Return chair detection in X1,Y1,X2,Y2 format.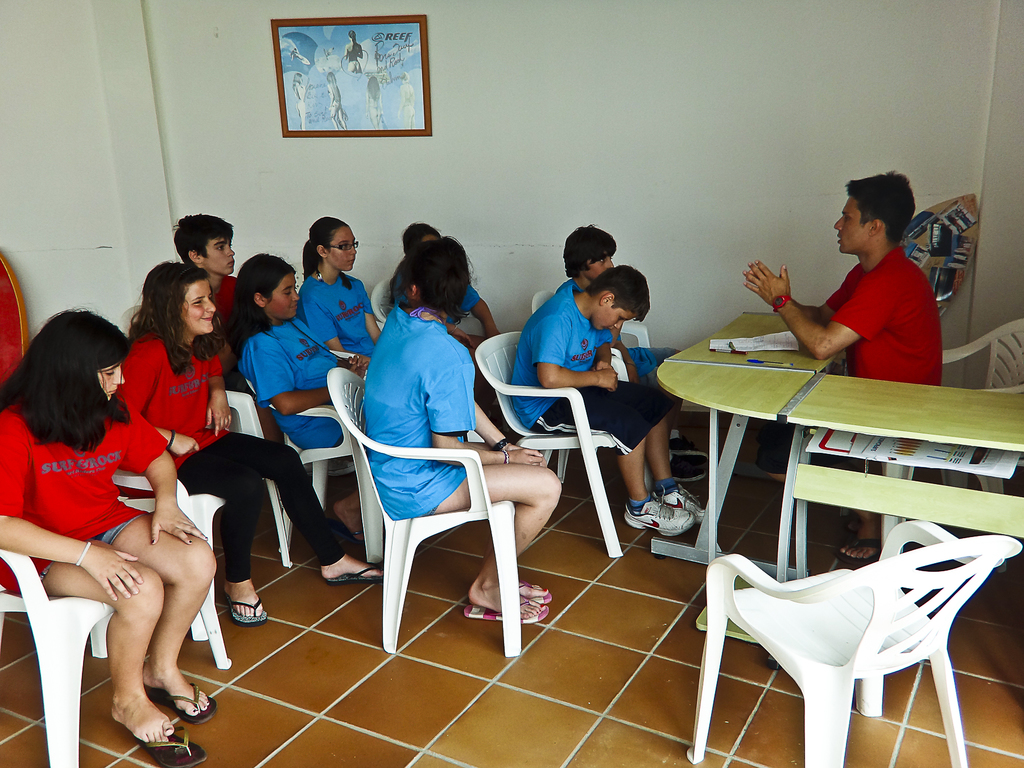
676,440,1021,760.
